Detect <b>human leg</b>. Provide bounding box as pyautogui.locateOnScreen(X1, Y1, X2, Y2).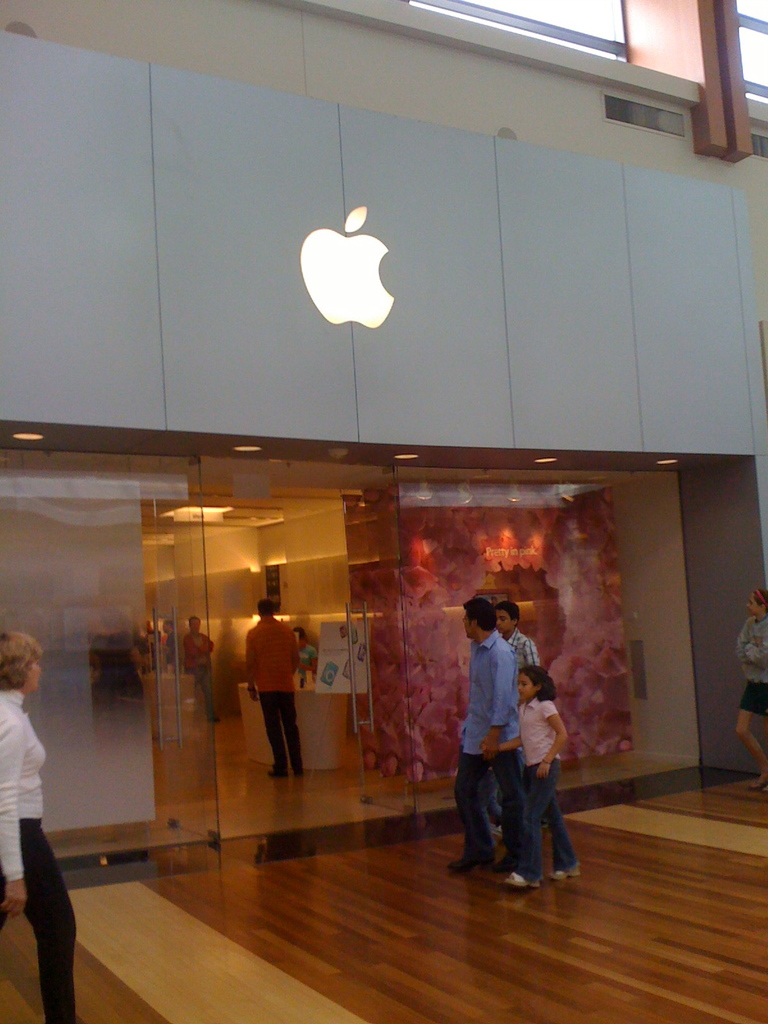
pyautogui.locateOnScreen(498, 749, 554, 893).
